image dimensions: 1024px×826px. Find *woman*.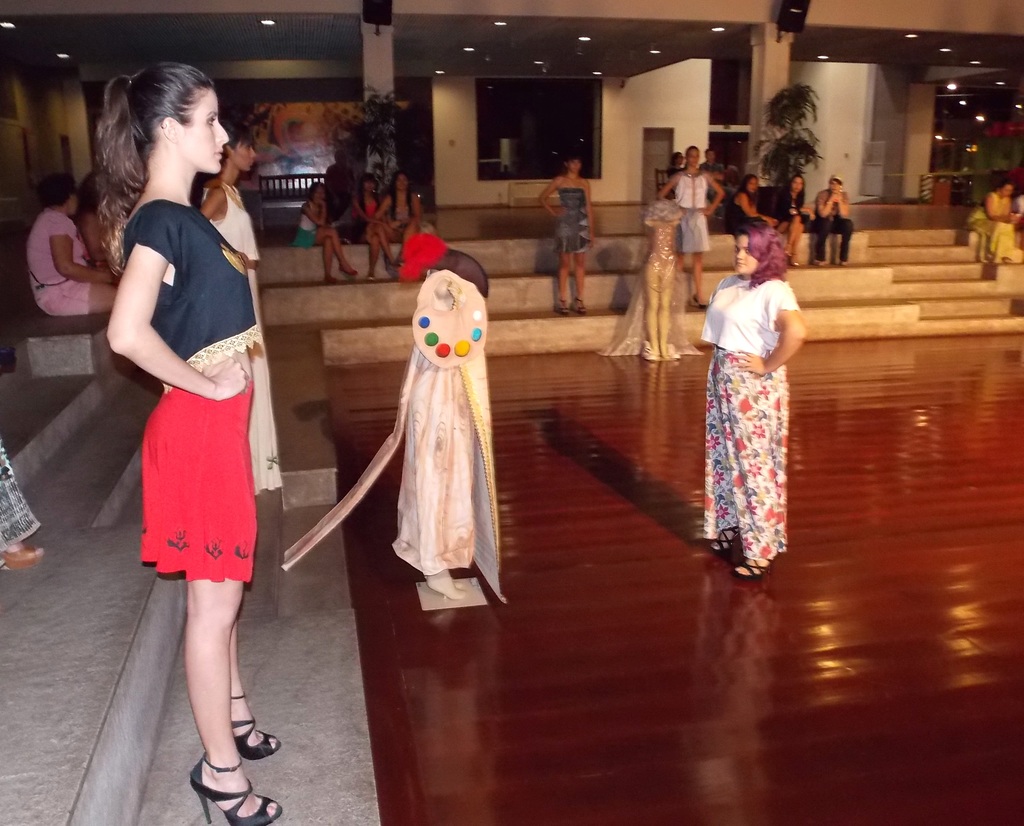
box=[193, 124, 282, 505].
